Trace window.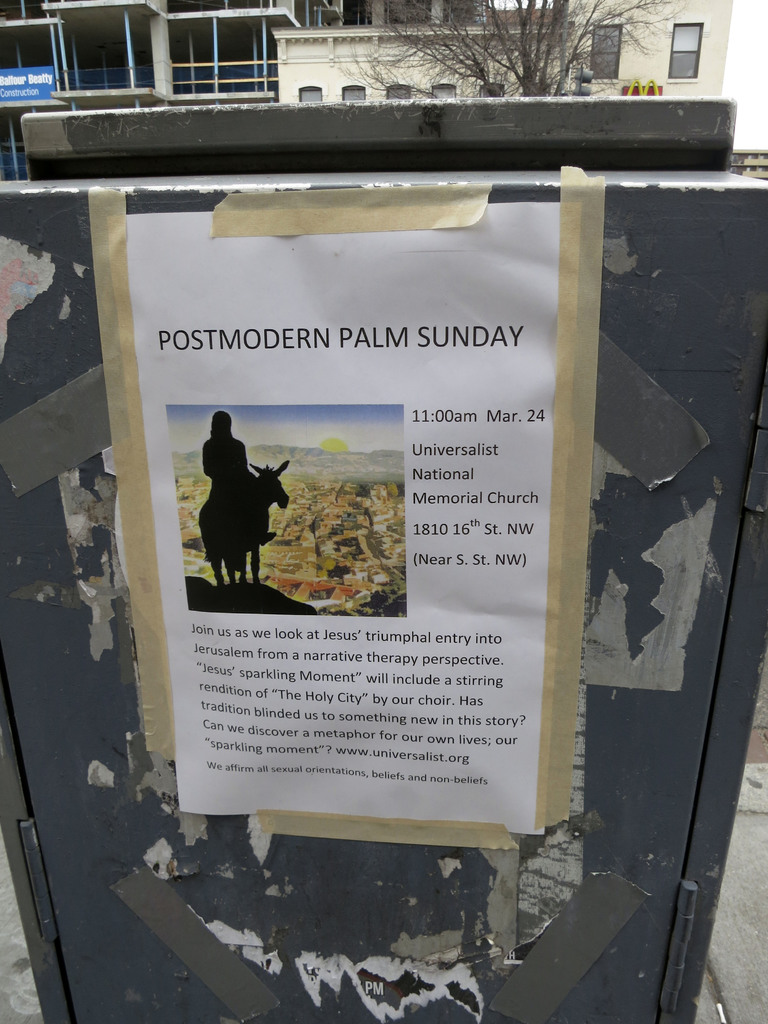
Traced to x1=667 y1=23 x2=703 y2=84.
